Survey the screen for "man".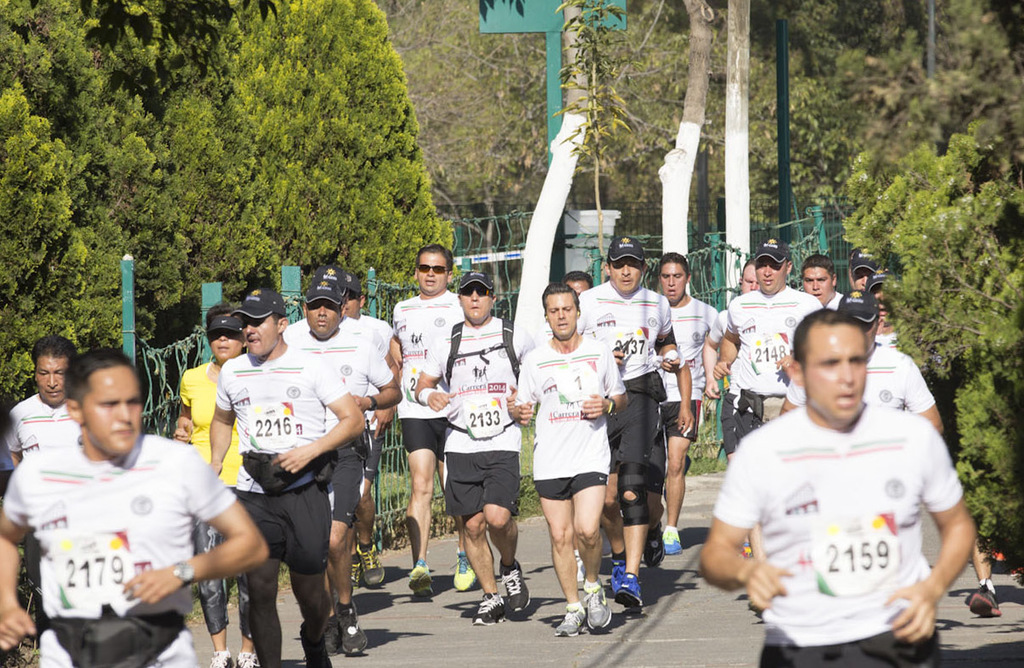
Survey found: bbox=[582, 239, 682, 604].
